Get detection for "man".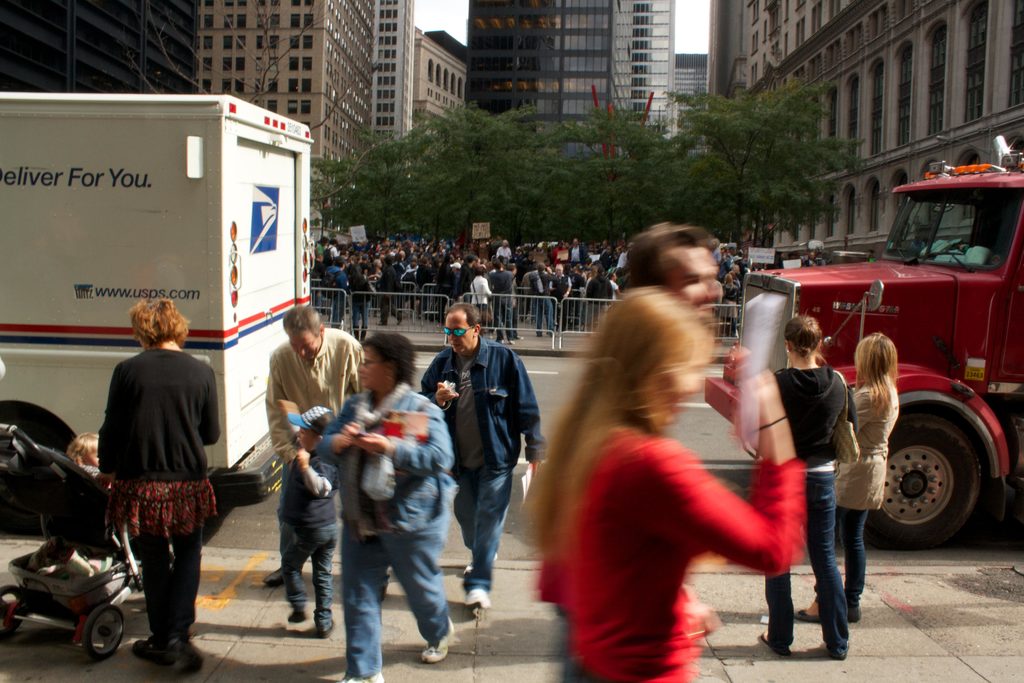
Detection: [424,301,549,611].
